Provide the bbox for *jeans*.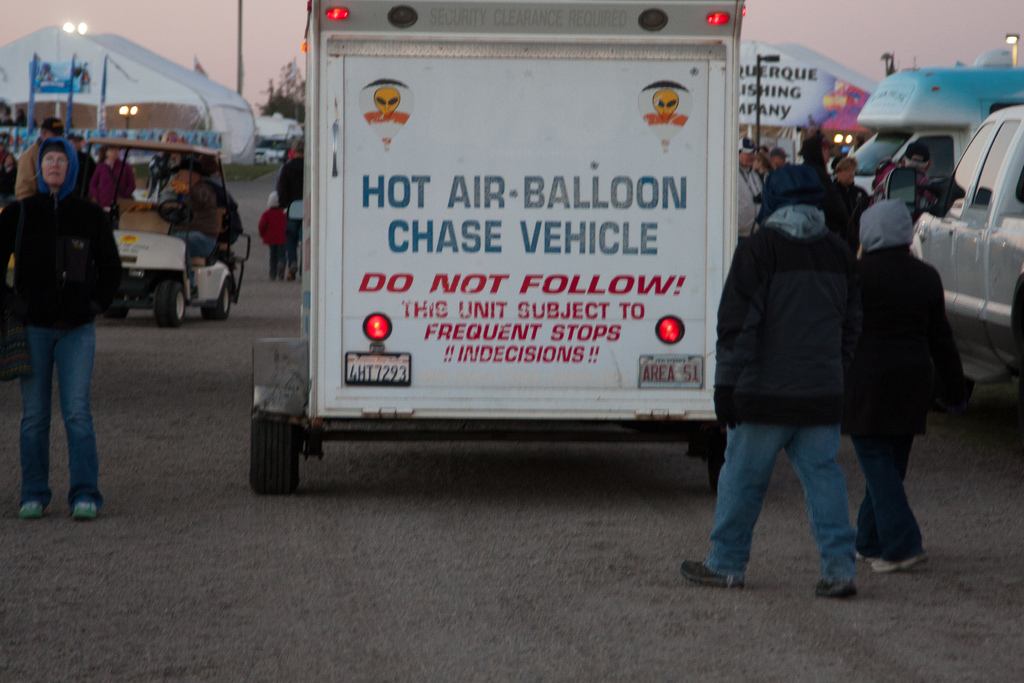
box=[703, 425, 856, 572].
